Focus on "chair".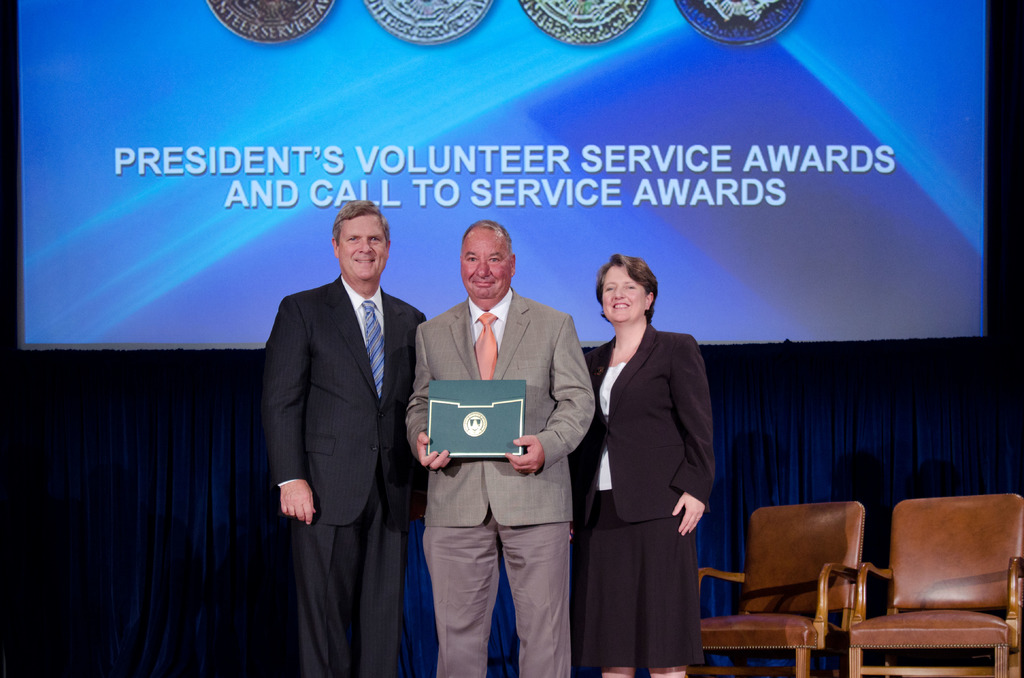
Focused at (left=853, top=488, right=1020, bottom=677).
